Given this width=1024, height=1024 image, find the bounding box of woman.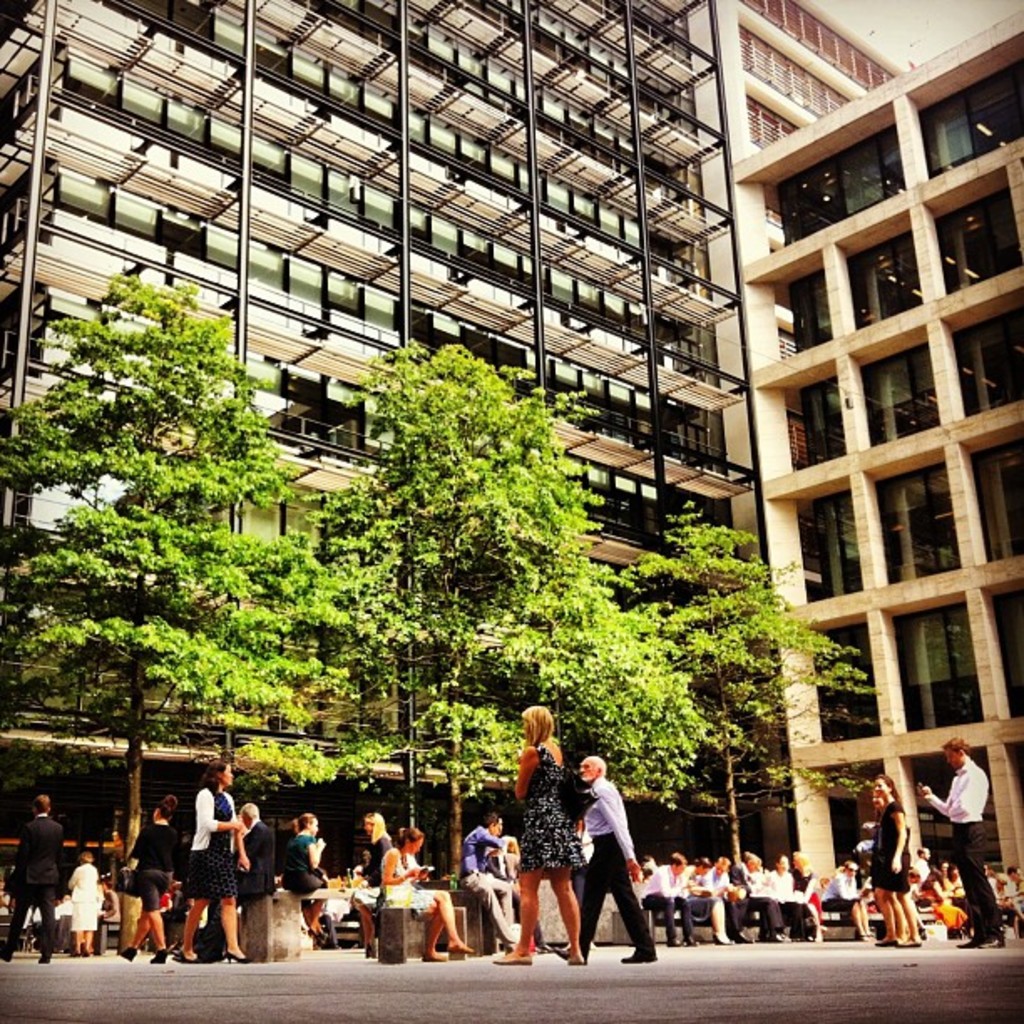
left=381, top=832, right=470, bottom=962.
